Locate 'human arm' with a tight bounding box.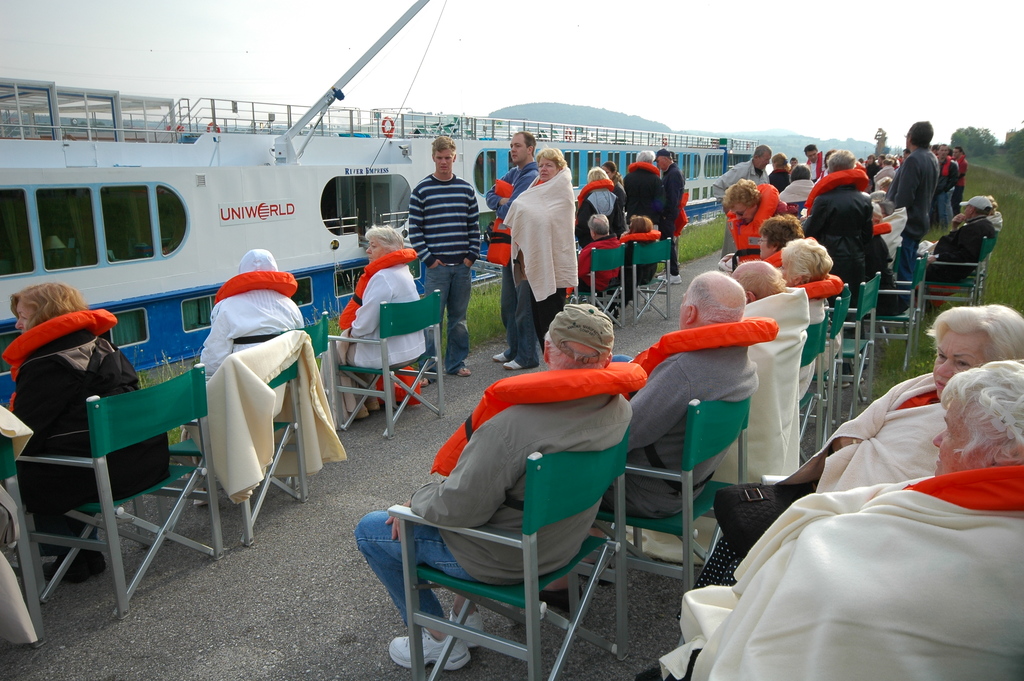
{"x1": 294, "y1": 302, "x2": 305, "y2": 356}.
